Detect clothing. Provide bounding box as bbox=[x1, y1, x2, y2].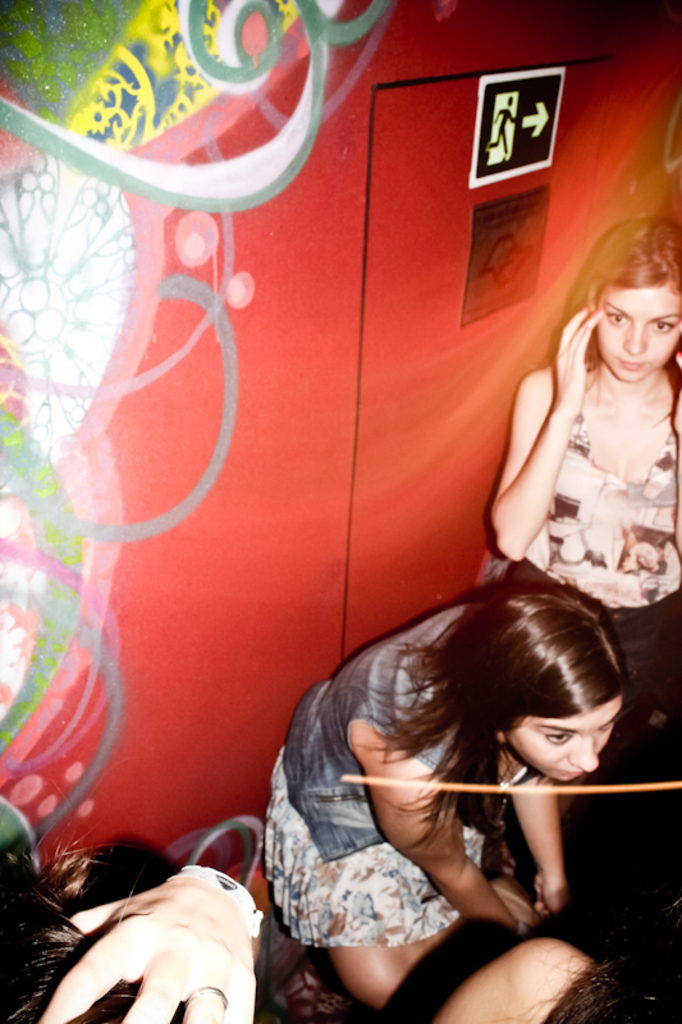
bbox=[262, 646, 617, 998].
